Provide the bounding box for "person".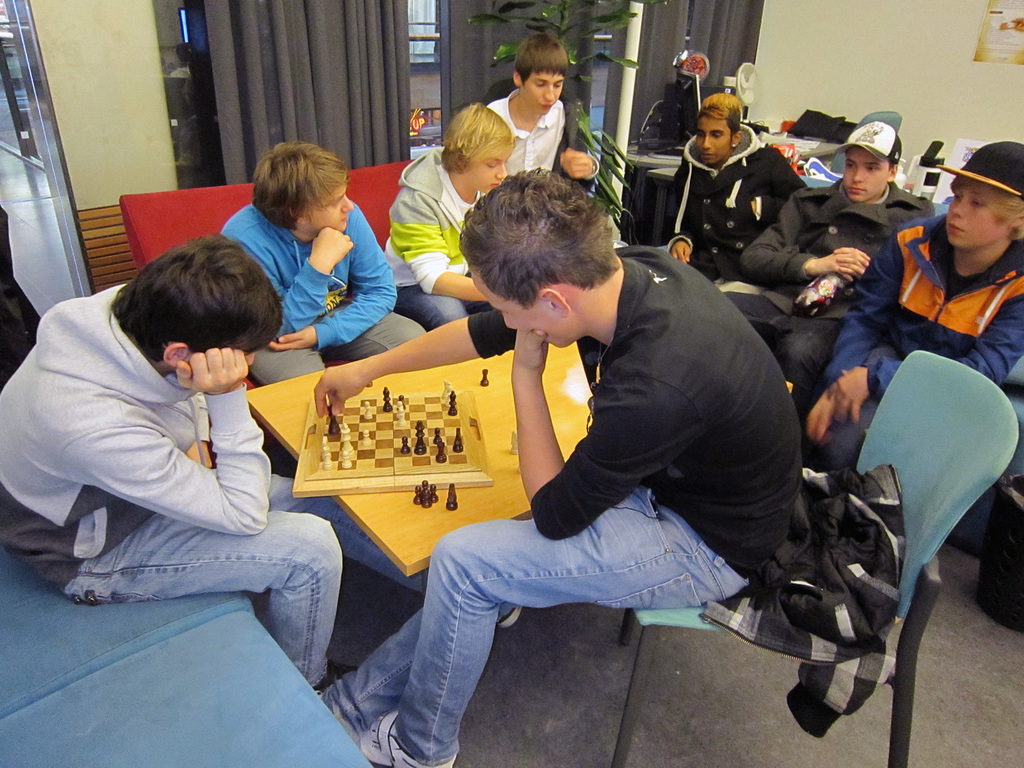
(left=714, top=113, right=942, bottom=415).
